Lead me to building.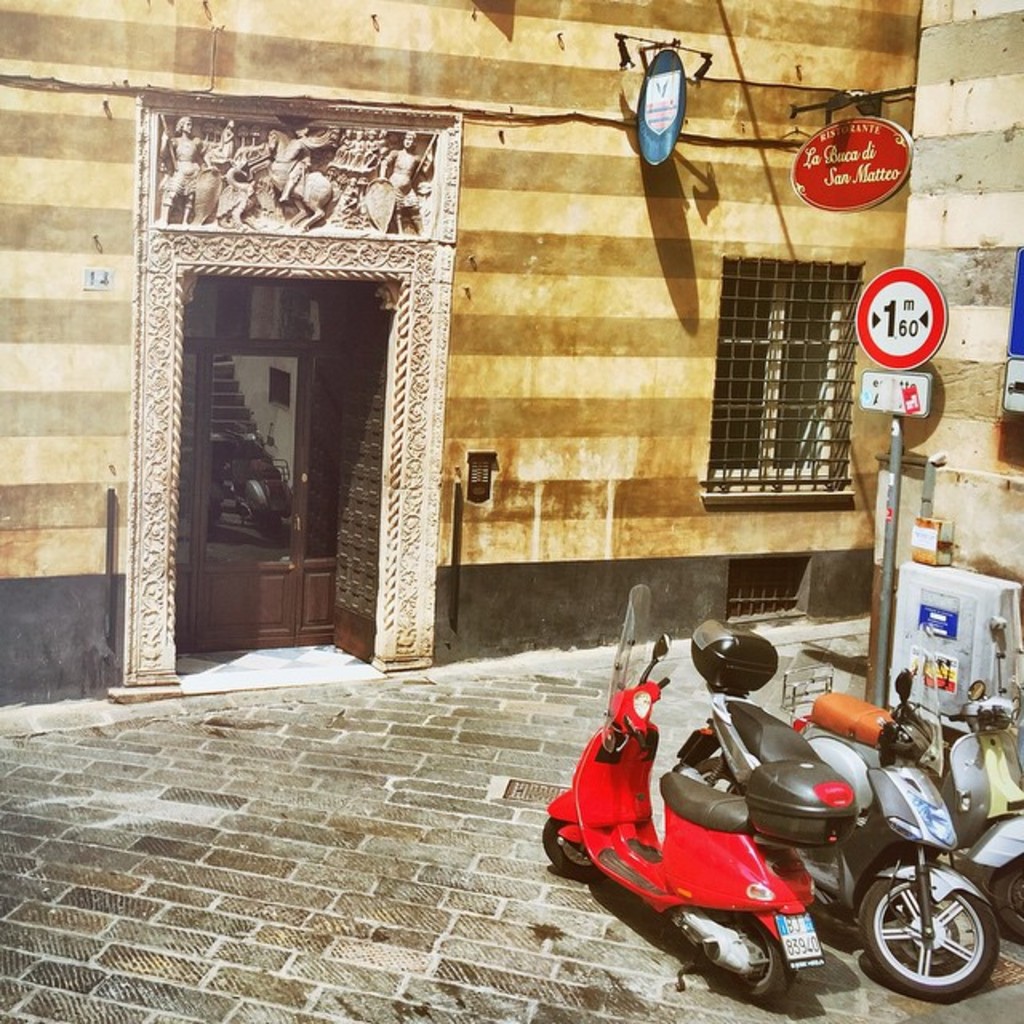
Lead to (0,0,909,698).
